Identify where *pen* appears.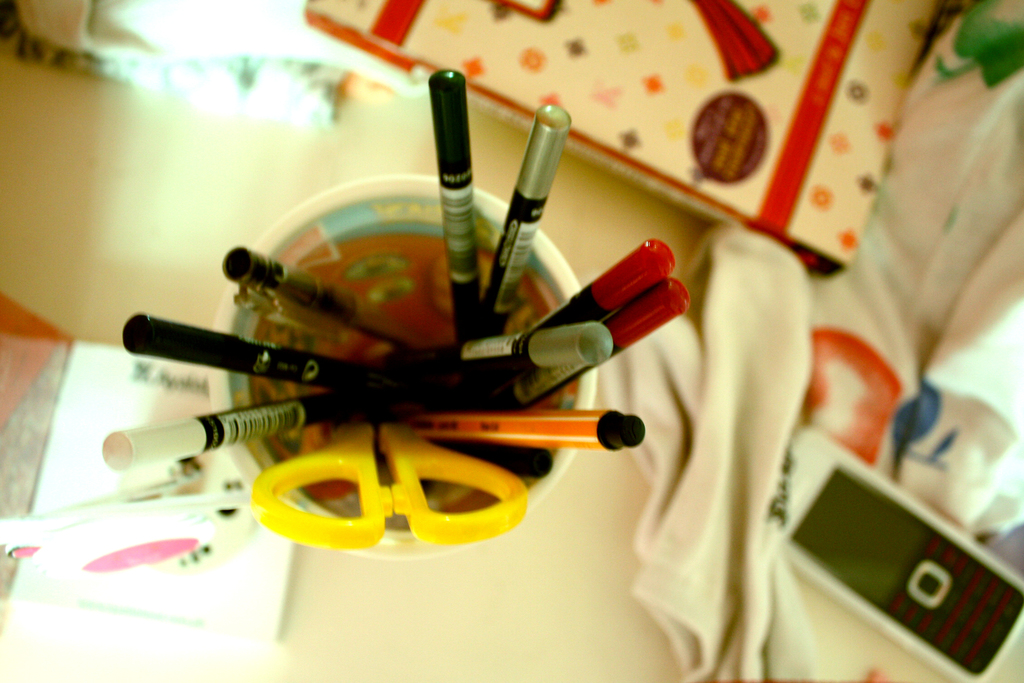
Appears at [x1=477, y1=99, x2=573, y2=331].
